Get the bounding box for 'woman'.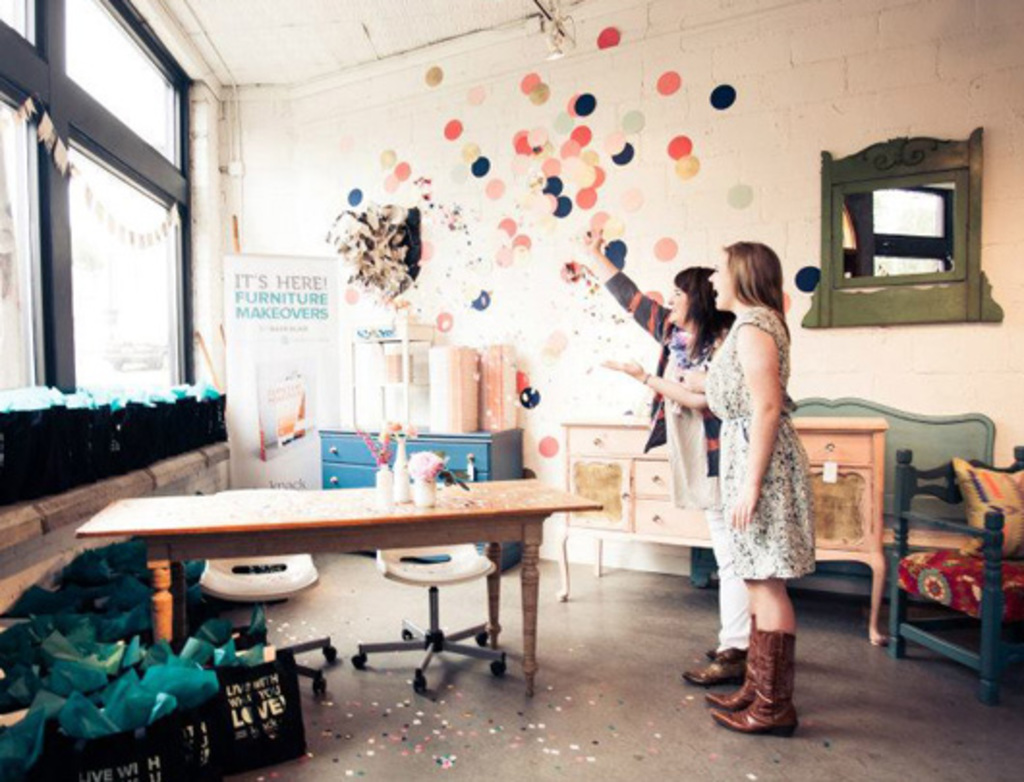
rect(574, 234, 728, 691).
